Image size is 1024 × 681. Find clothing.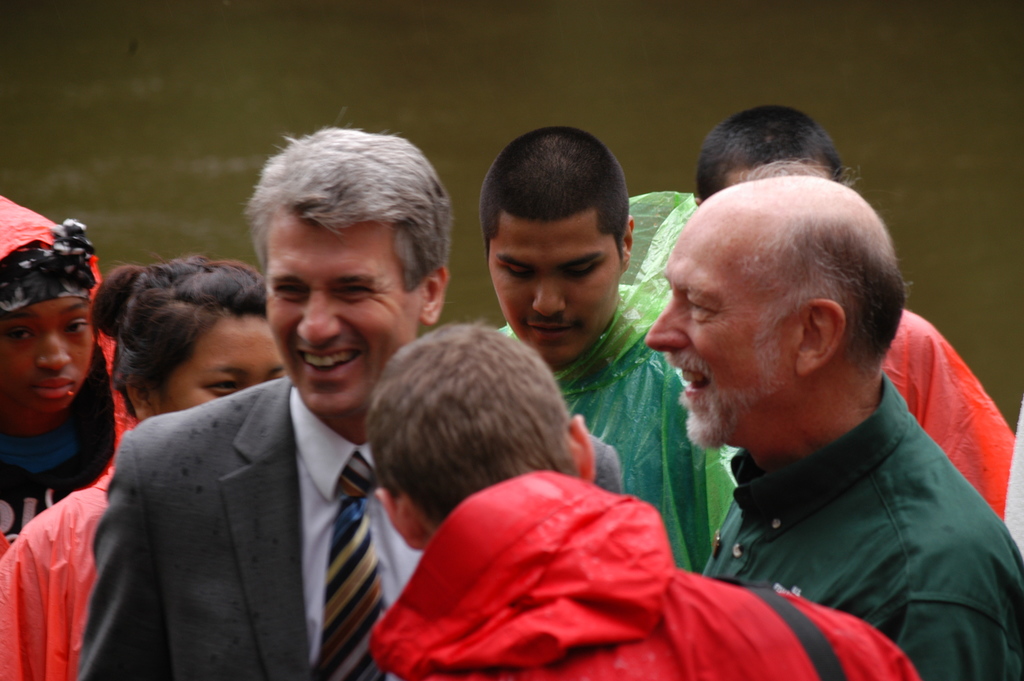
0:463:116:680.
